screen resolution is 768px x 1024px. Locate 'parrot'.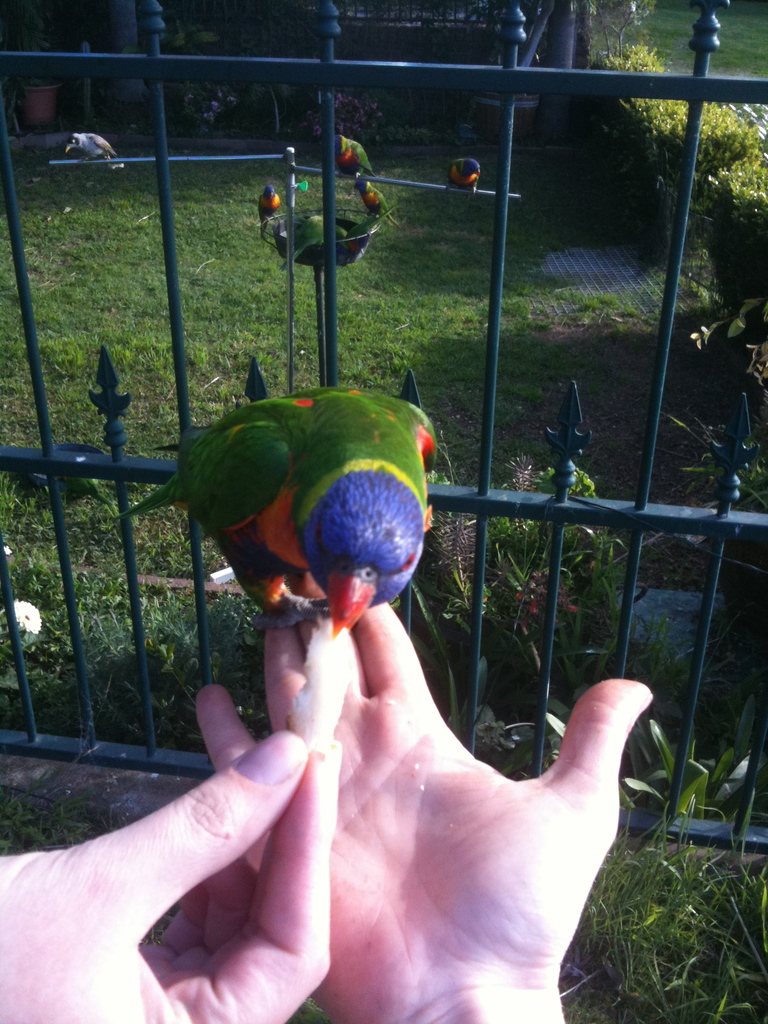
[54, 476, 108, 504].
